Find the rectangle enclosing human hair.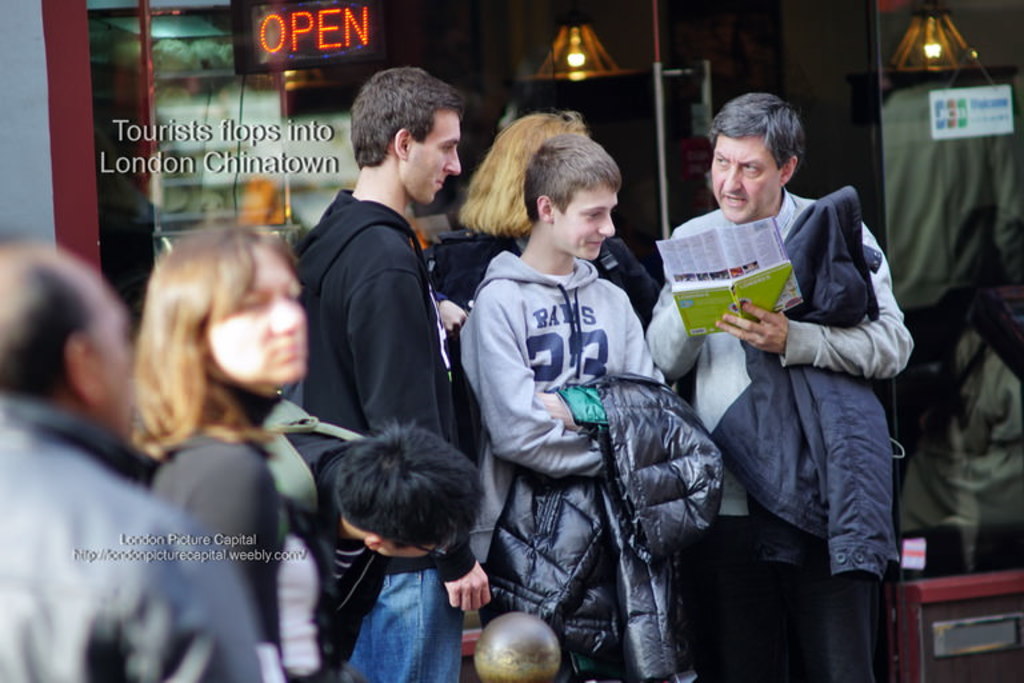
[520,128,623,223].
